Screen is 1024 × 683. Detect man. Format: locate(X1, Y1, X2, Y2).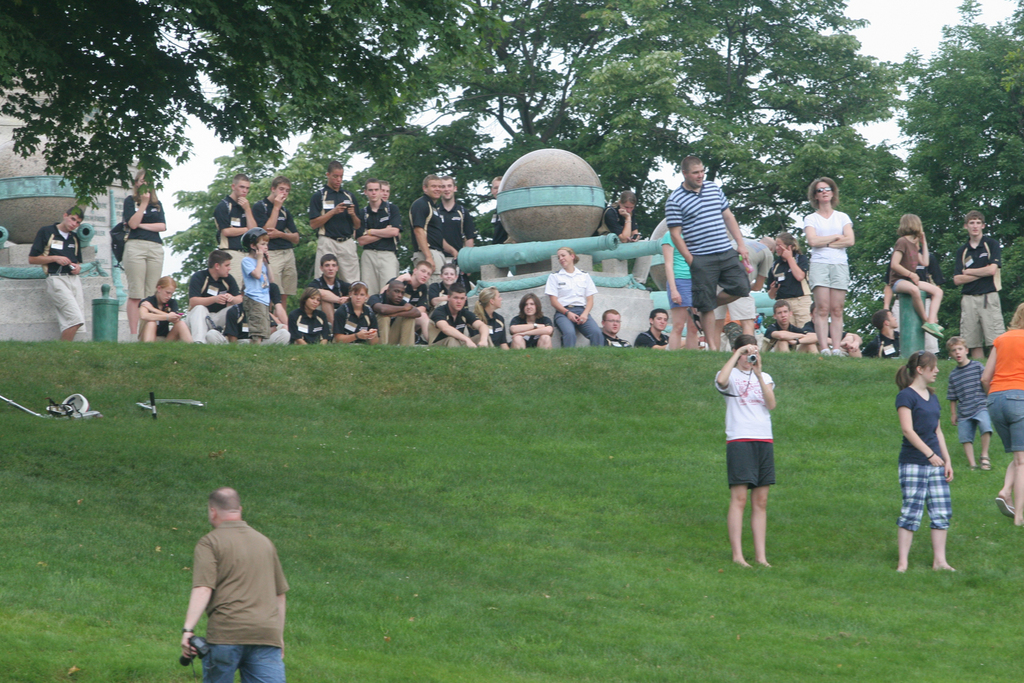
locate(181, 248, 262, 349).
